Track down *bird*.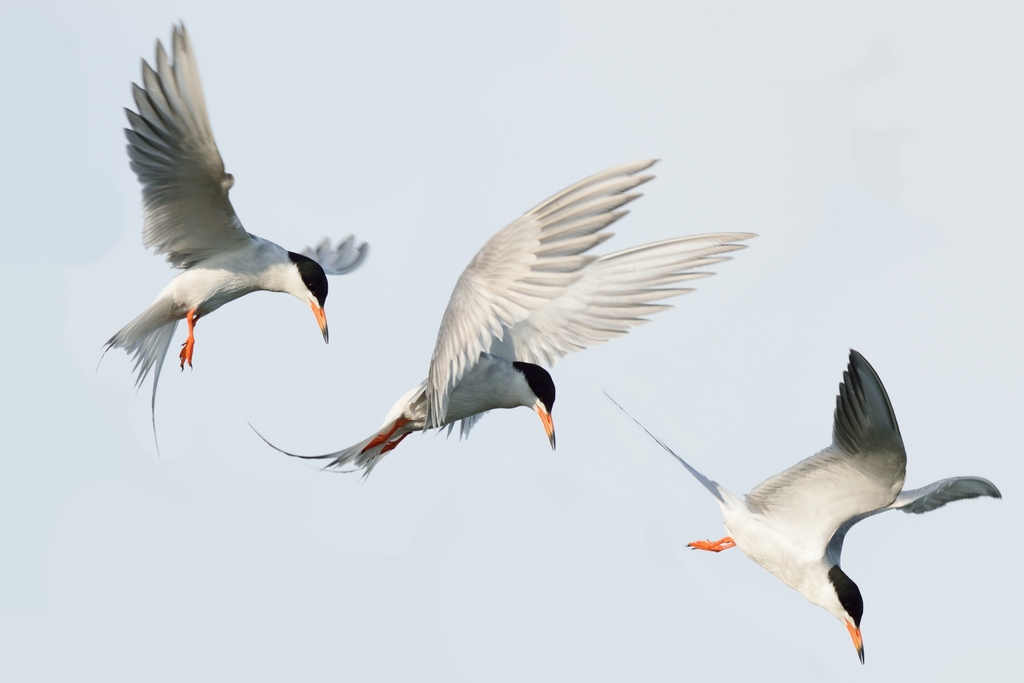
Tracked to x1=95, y1=38, x2=348, y2=391.
